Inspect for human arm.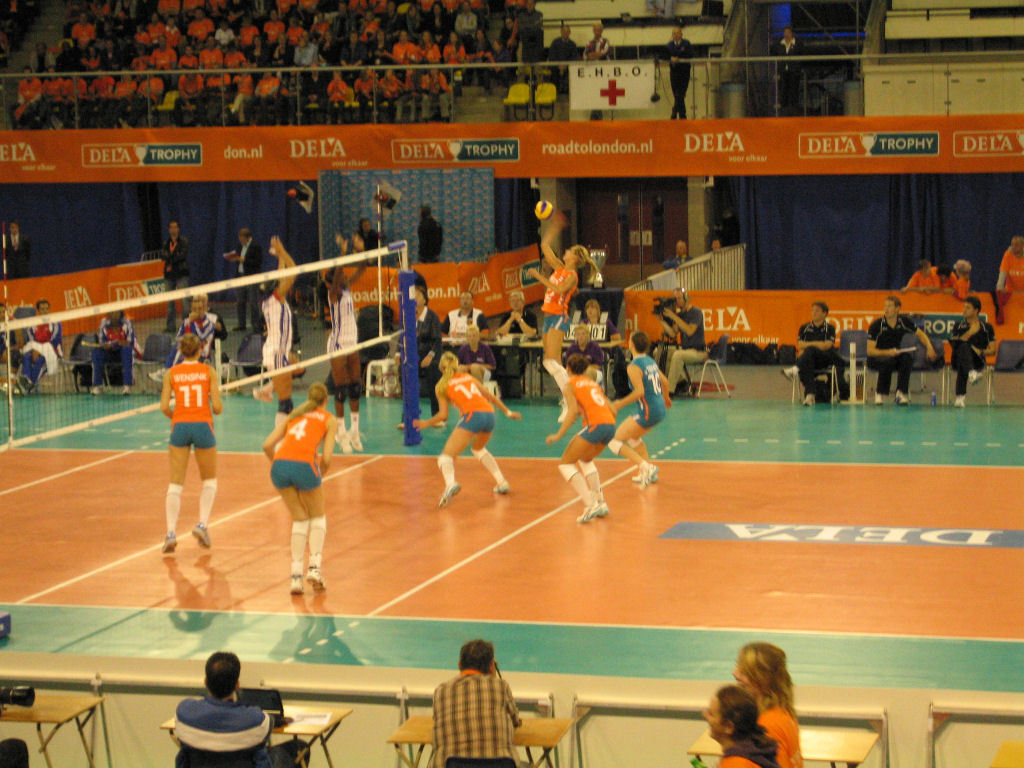
Inspection: box=[917, 275, 942, 297].
